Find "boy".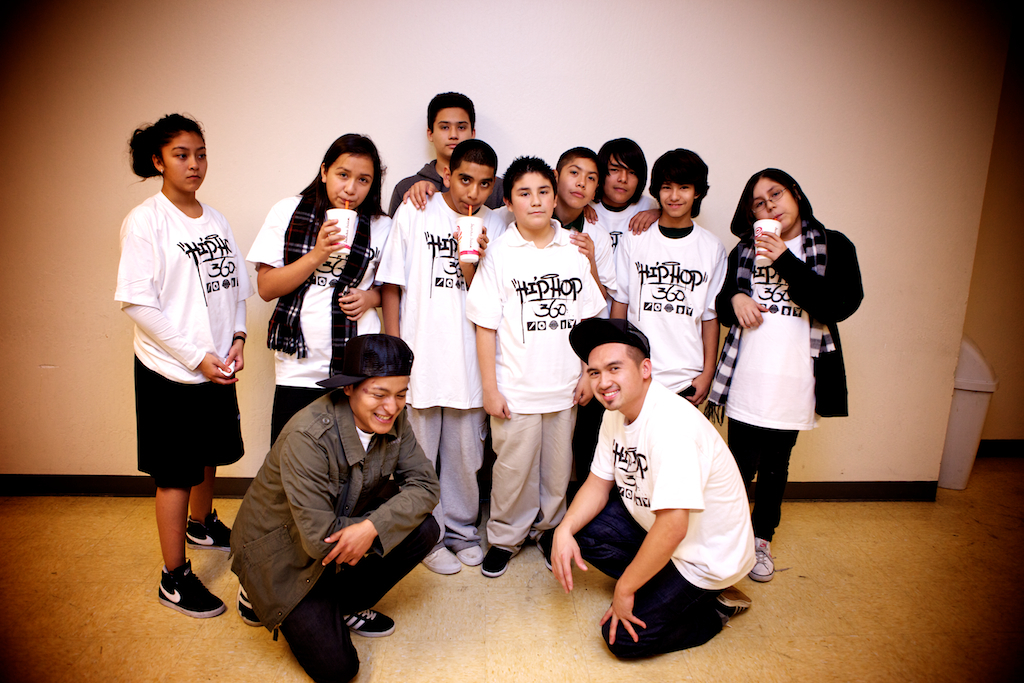
<region>372, 140, 509, 575</region>.
